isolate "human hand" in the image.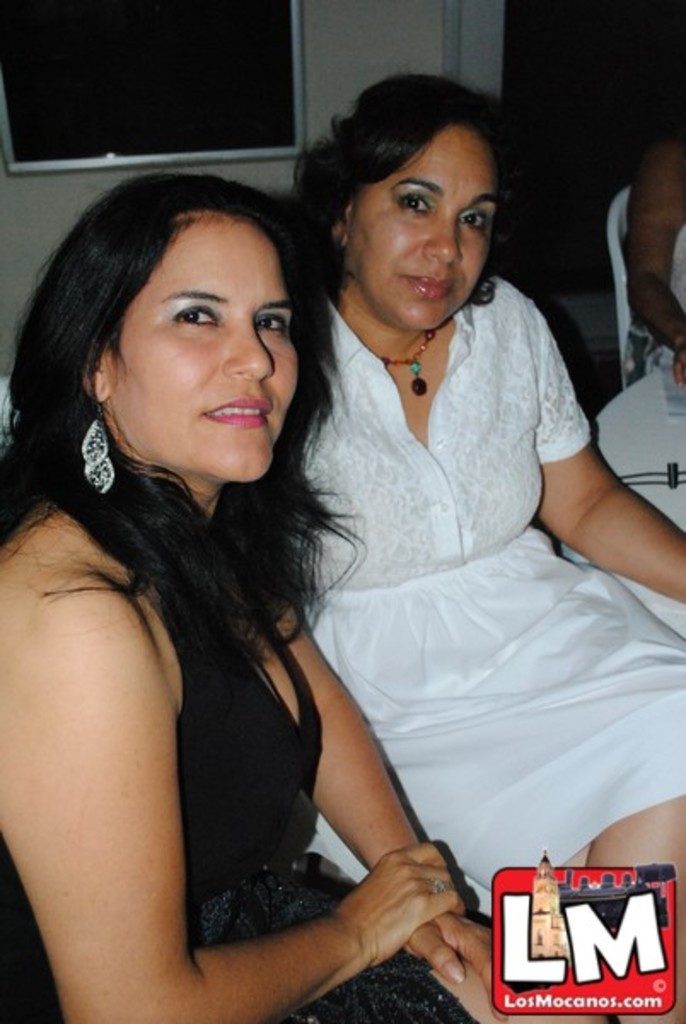
Isolated region: (x1=398, y1=911, x2=539, y2=1022).
